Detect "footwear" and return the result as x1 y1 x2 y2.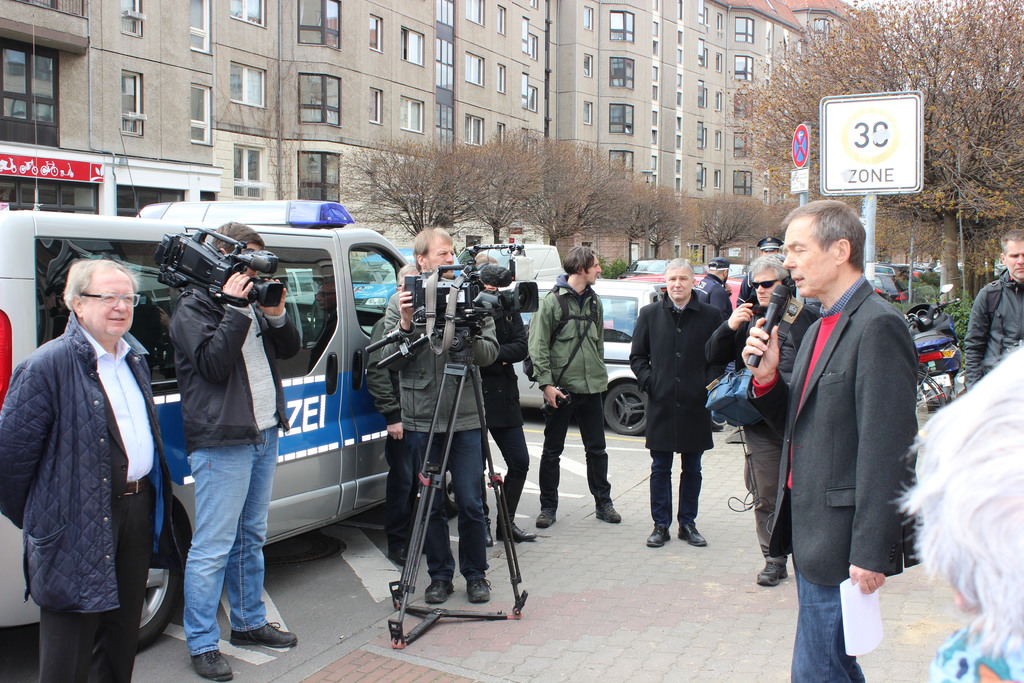
426 578 454 603.
